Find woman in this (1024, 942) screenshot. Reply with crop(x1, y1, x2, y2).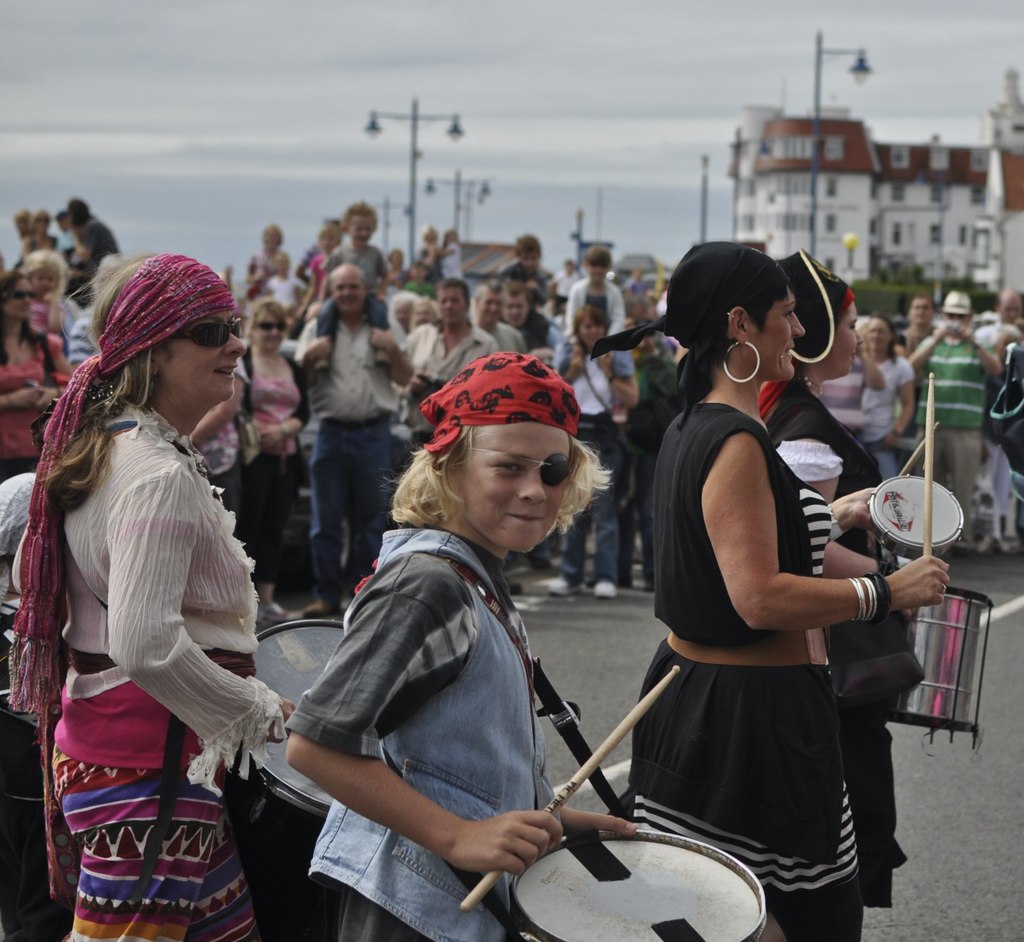
crop(553, 306, 643, 605).
